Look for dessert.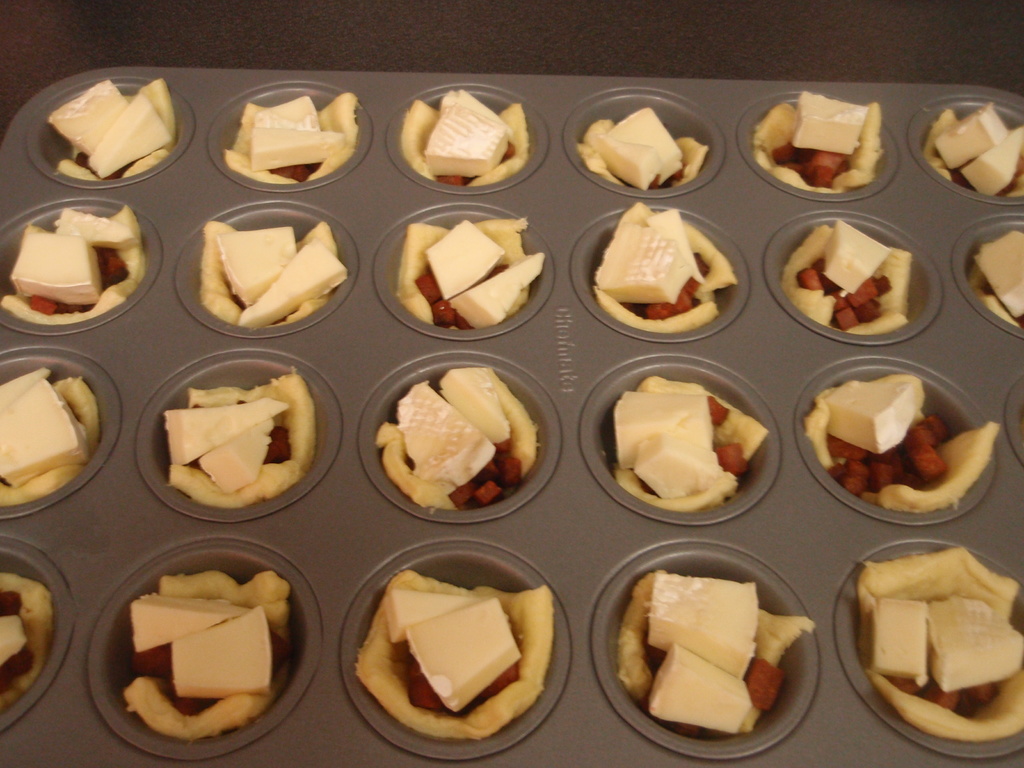
Found: rect(0, 564, 61, 715).
